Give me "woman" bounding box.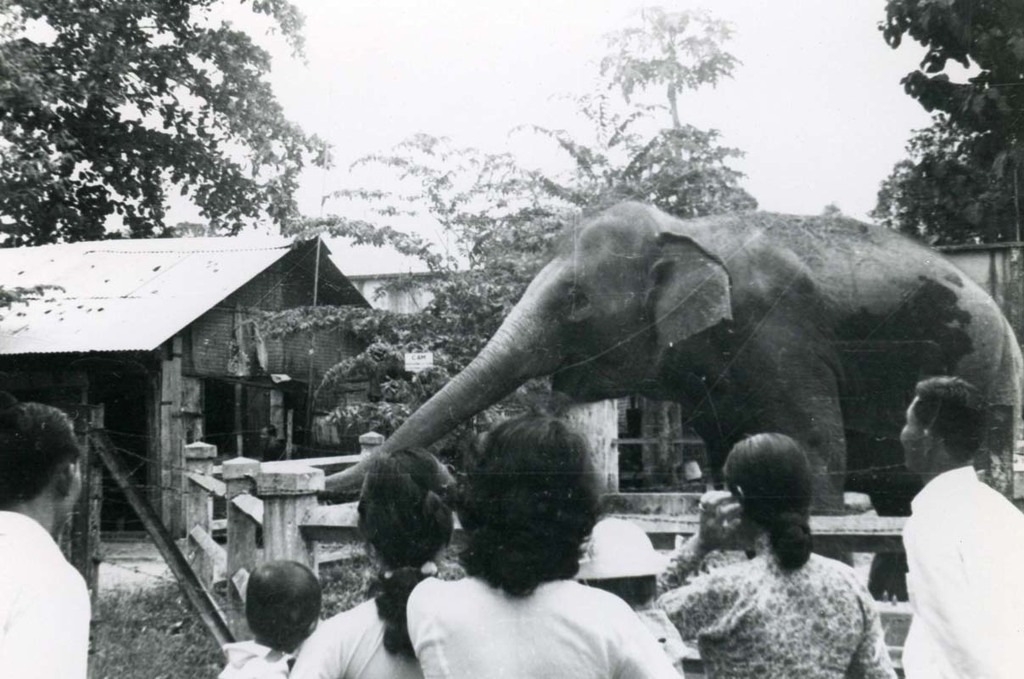
<box>288,446,452,678</box>.
